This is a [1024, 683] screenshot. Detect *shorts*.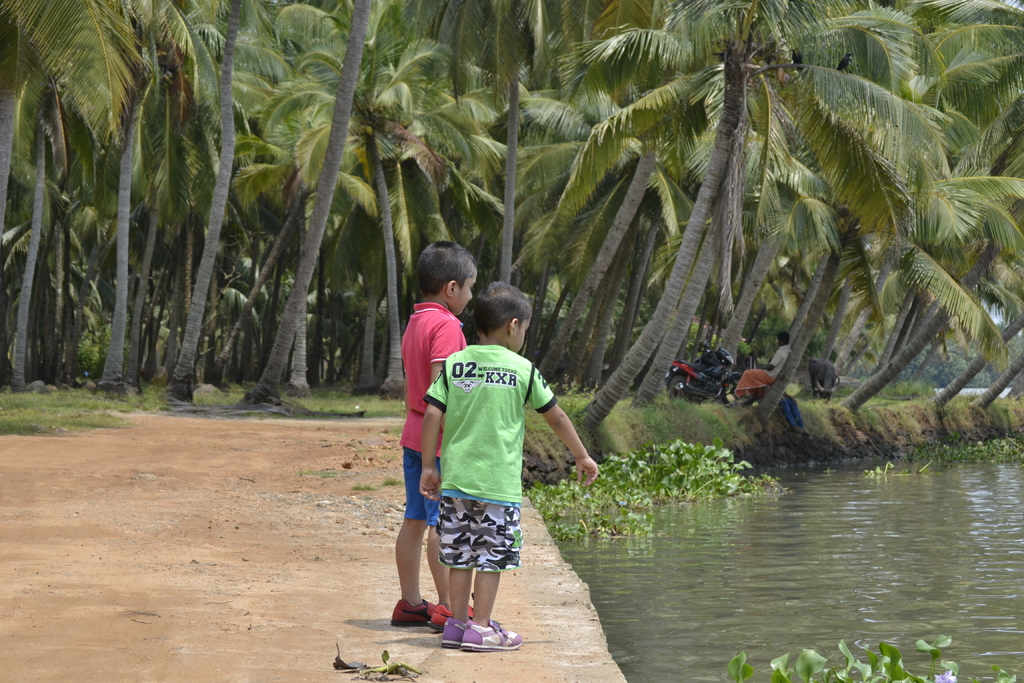
432/520/525/597.
